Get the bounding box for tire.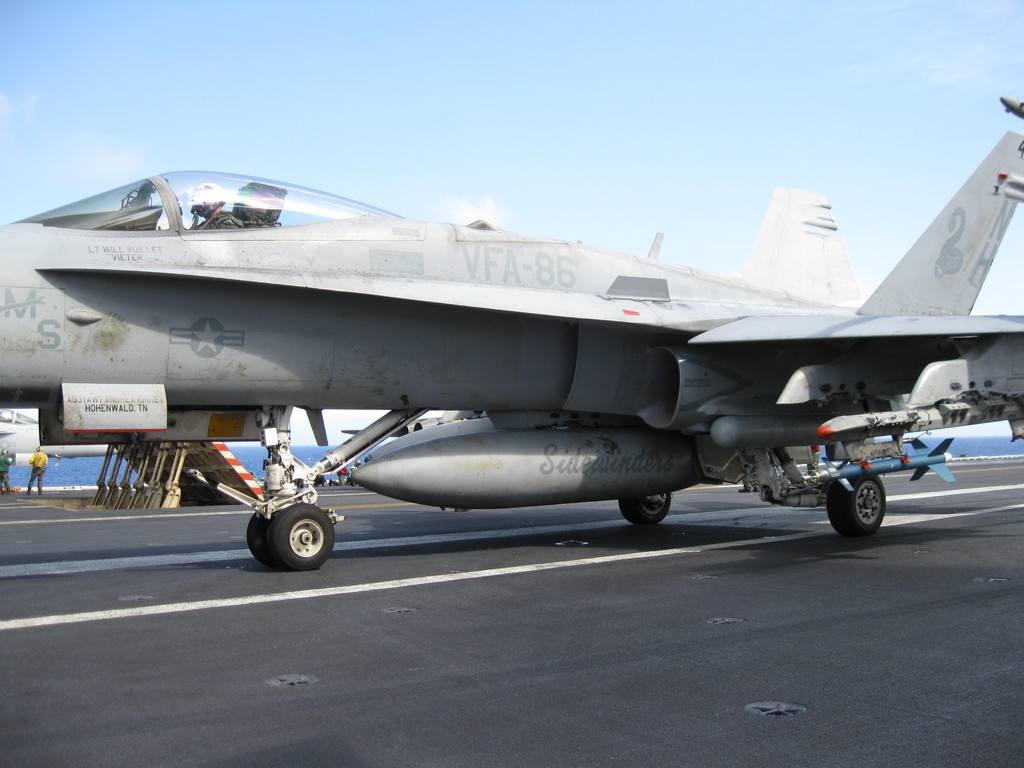
[x1=825, y1=475, x2=887, y2=533].
